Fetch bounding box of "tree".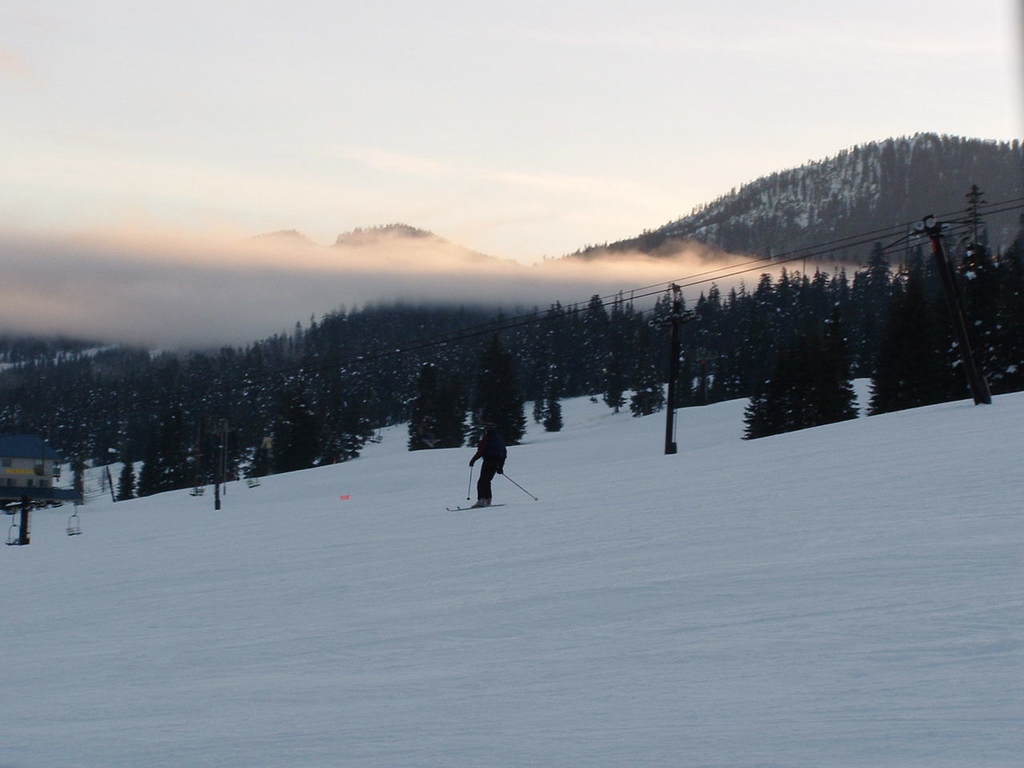
Bbox: (x1=531, y1=302, x2=582, y2=400).
